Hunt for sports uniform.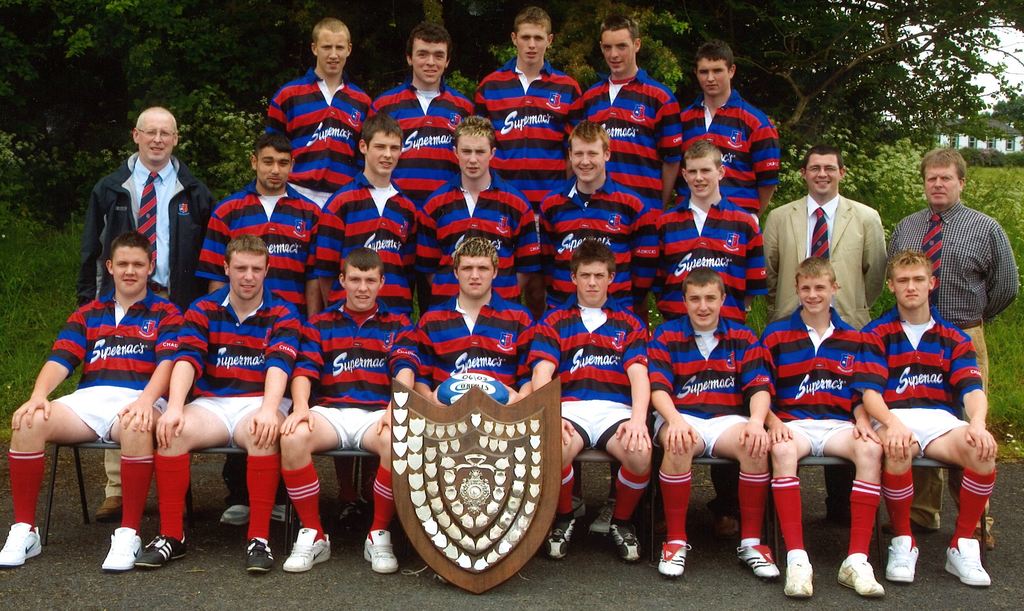
Hunted down at x1=410 y1=284 x2=535 y2=405.
